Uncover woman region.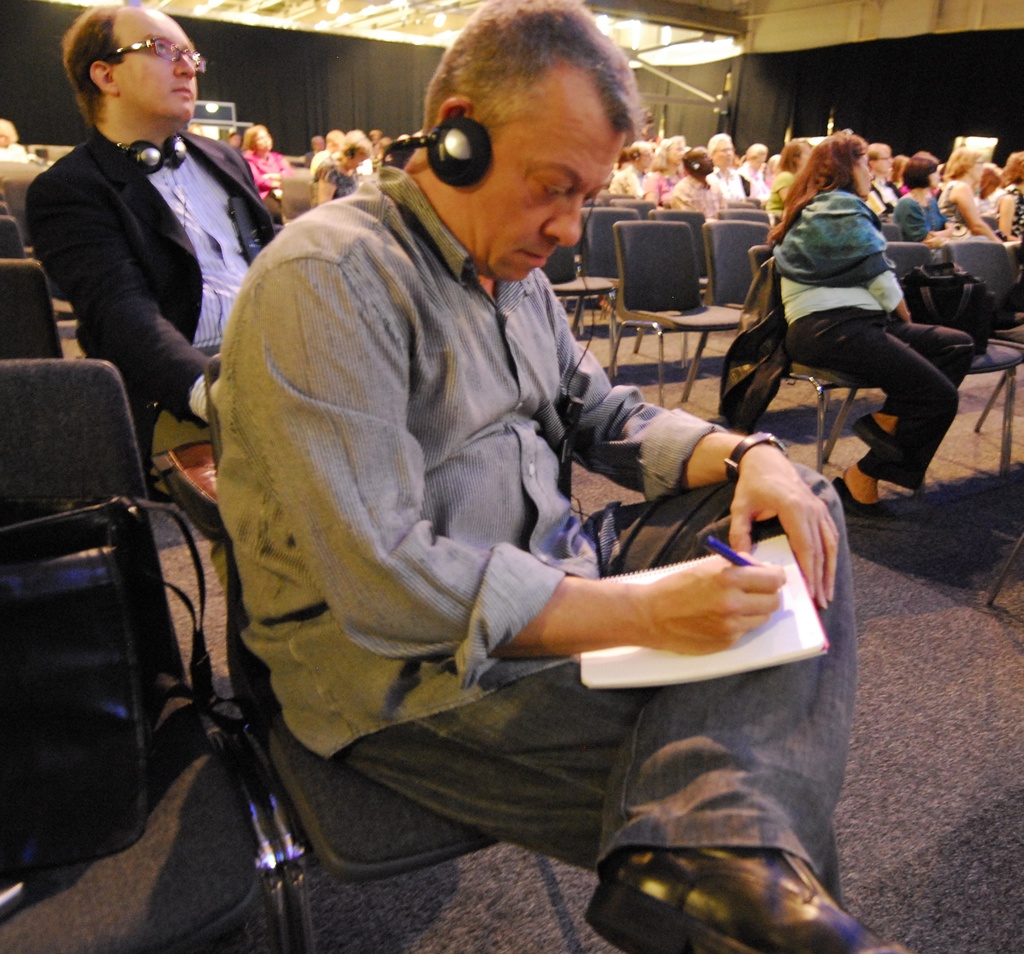
Uncovered: [642,135,684,202].
